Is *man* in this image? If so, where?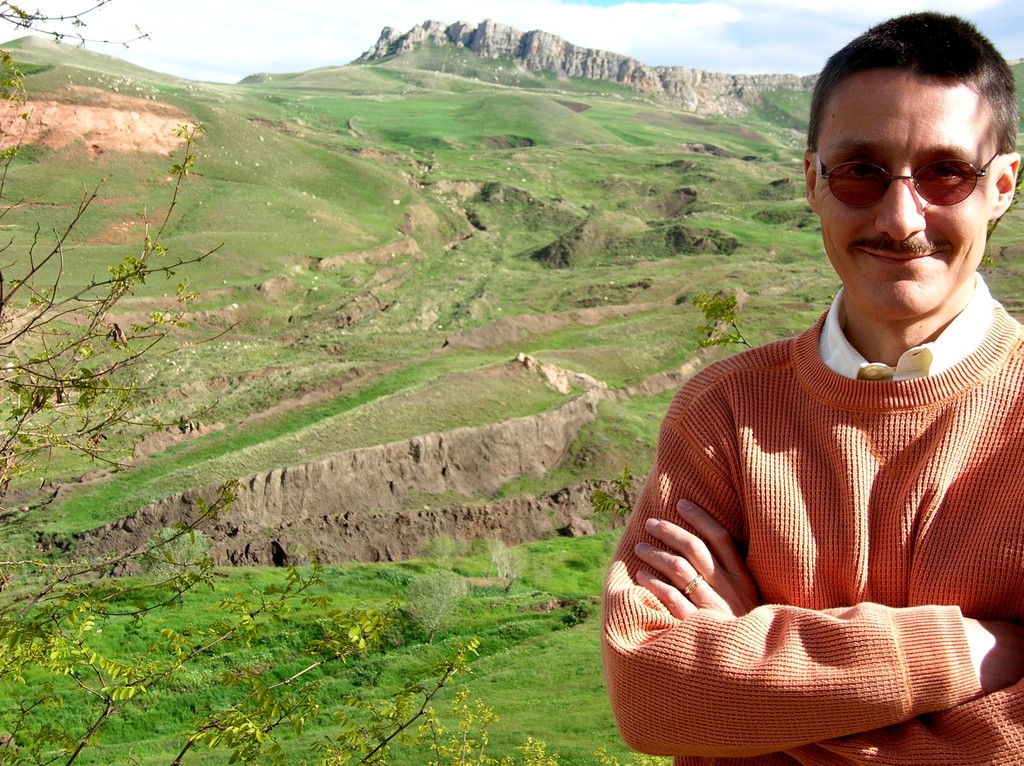
Yes, at 617,56,1023,760.
